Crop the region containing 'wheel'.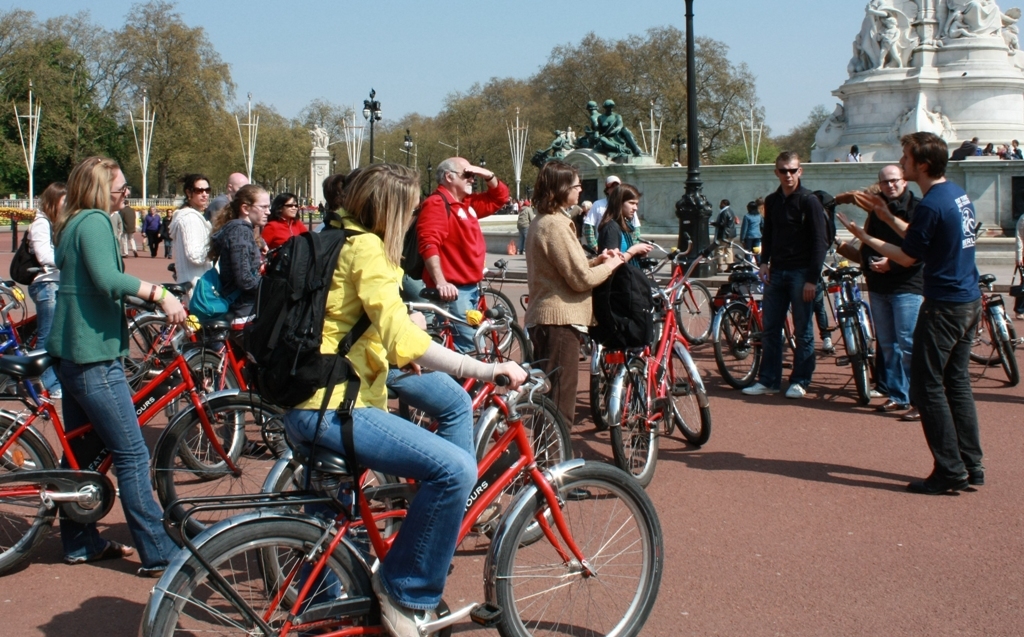
Crop region: 844/314/880/403.
